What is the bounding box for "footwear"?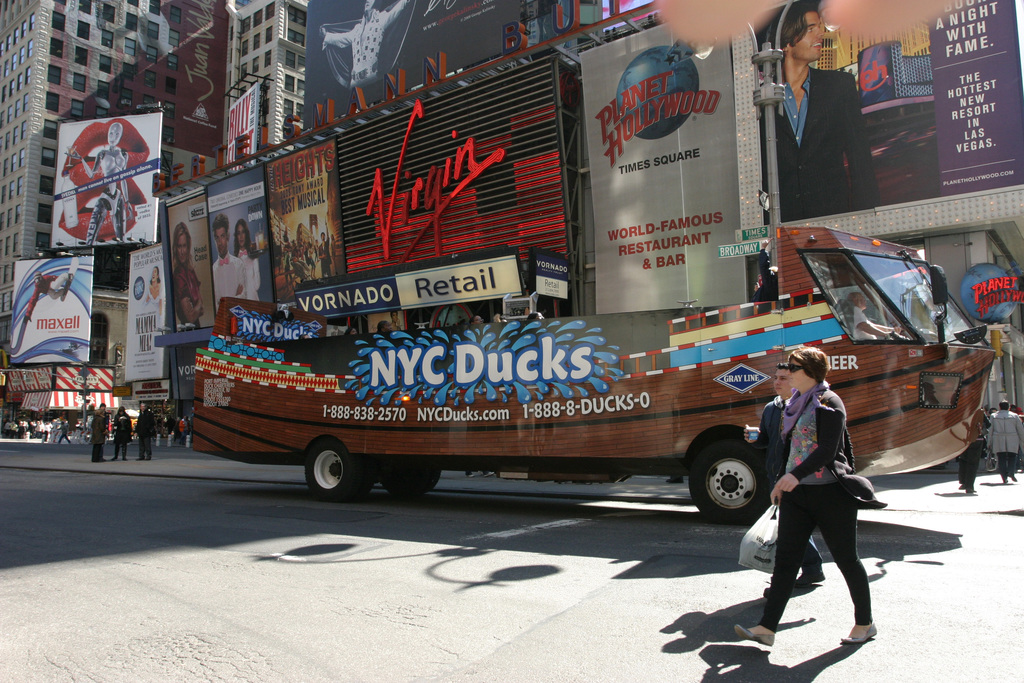
left=1011, top=473, right=1016, bottom=481.
